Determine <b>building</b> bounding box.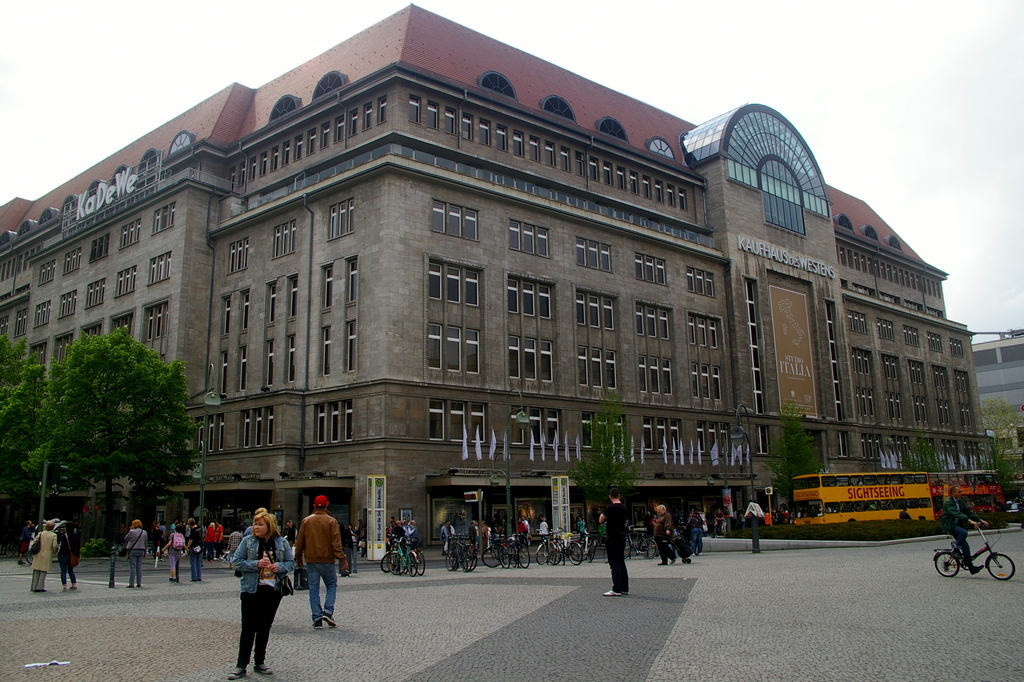
Determined: pyautogui.locateOnScreen(0, 0, 995, 571).
